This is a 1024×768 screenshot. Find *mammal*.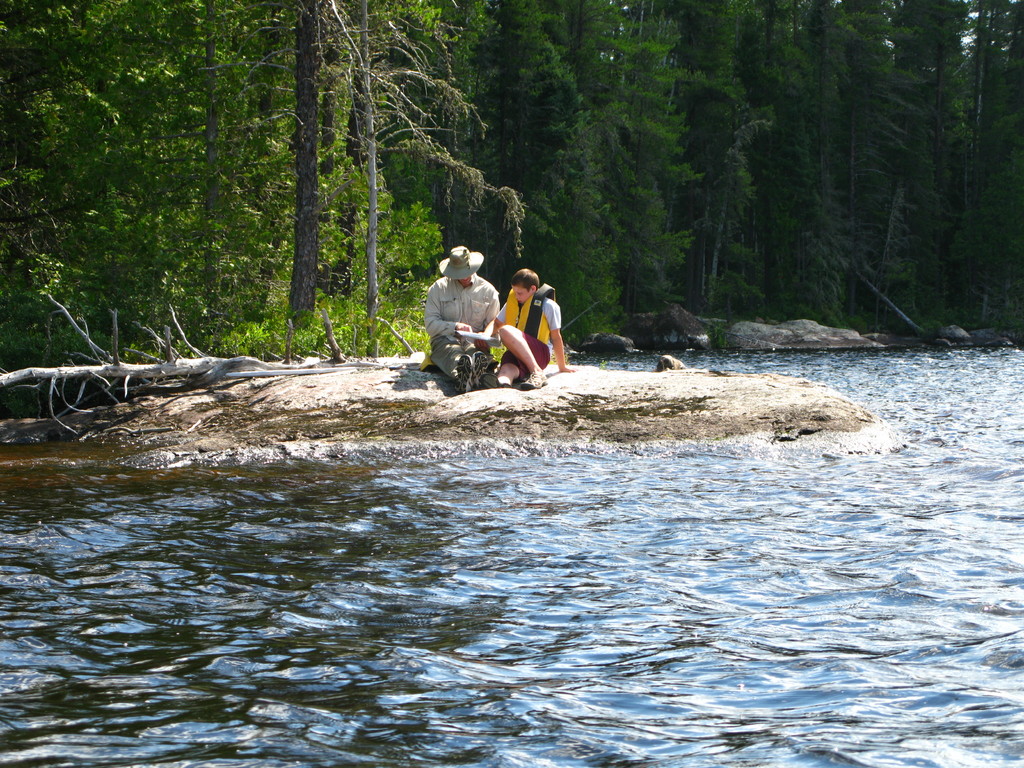
Bounding box: 427 246 502 391.
